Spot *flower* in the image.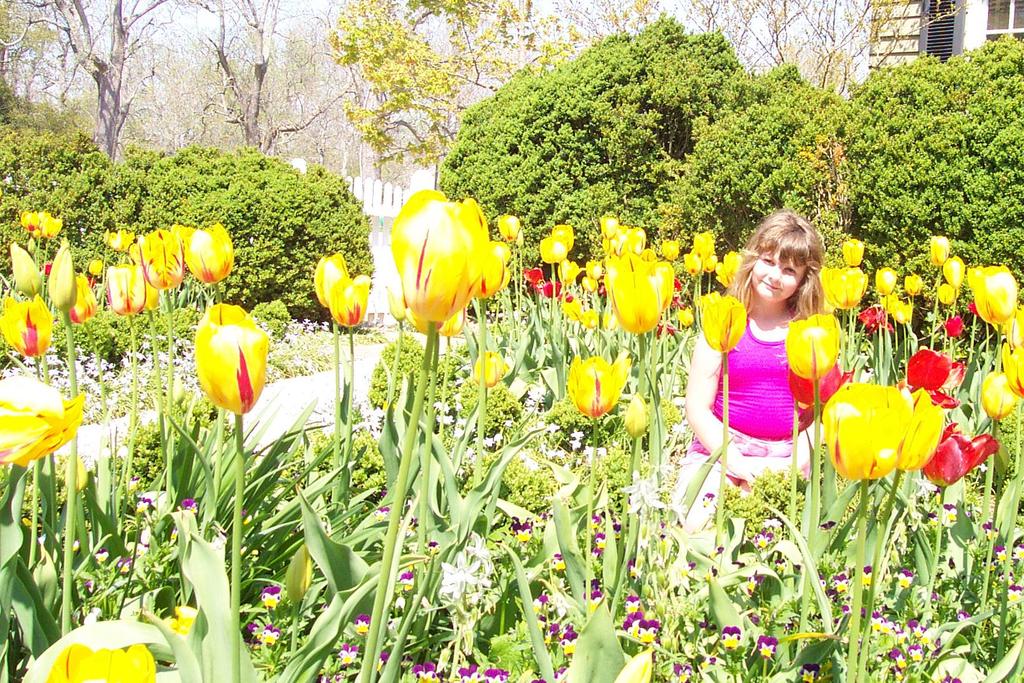
*flower* found at 137/496/151/513.
